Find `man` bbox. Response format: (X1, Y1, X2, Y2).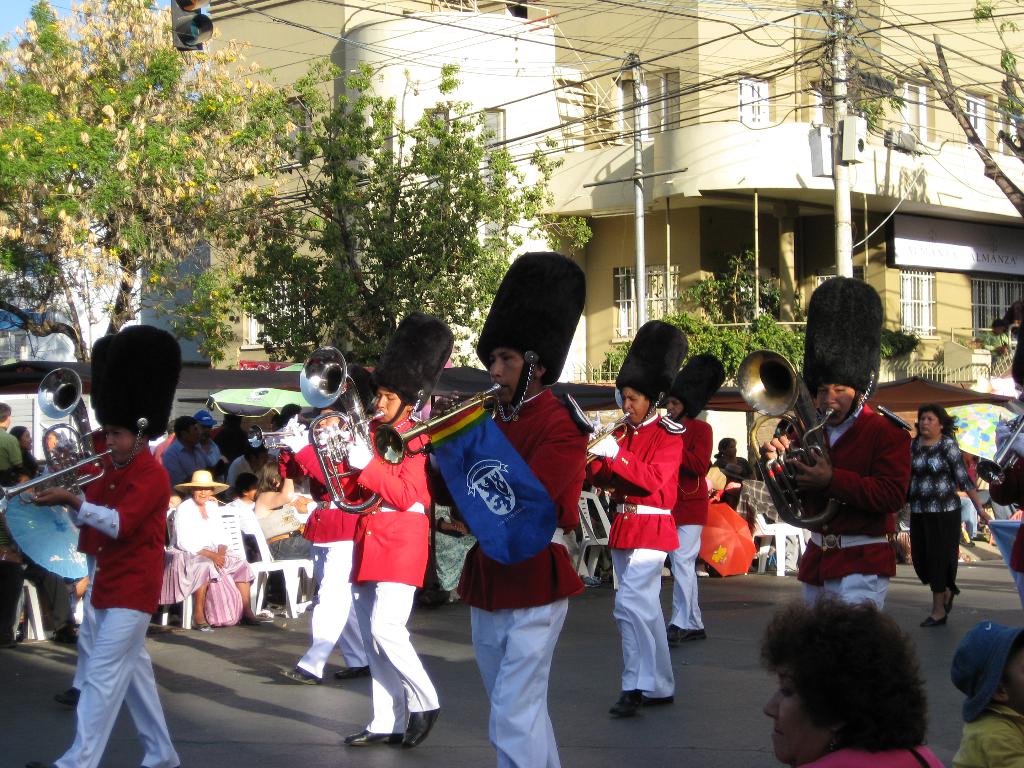
(324, 380, 442, 751).
